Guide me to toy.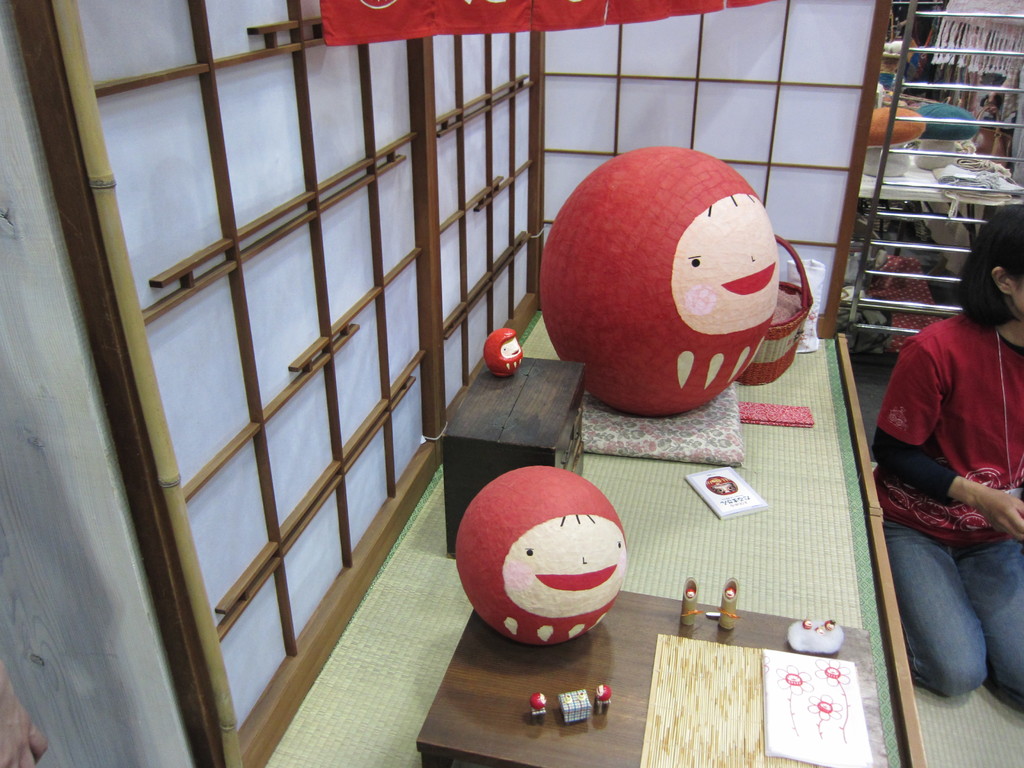
Guidance: 538,140,779,420.
